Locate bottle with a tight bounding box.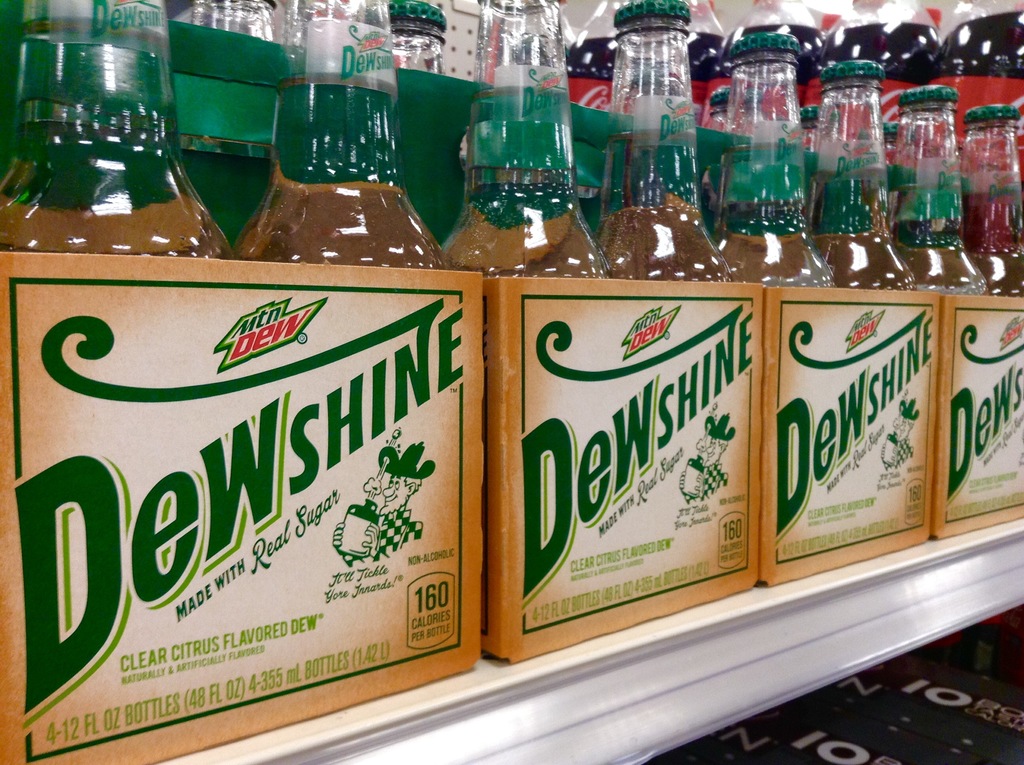
rect(956, 98, 1023, 302).
